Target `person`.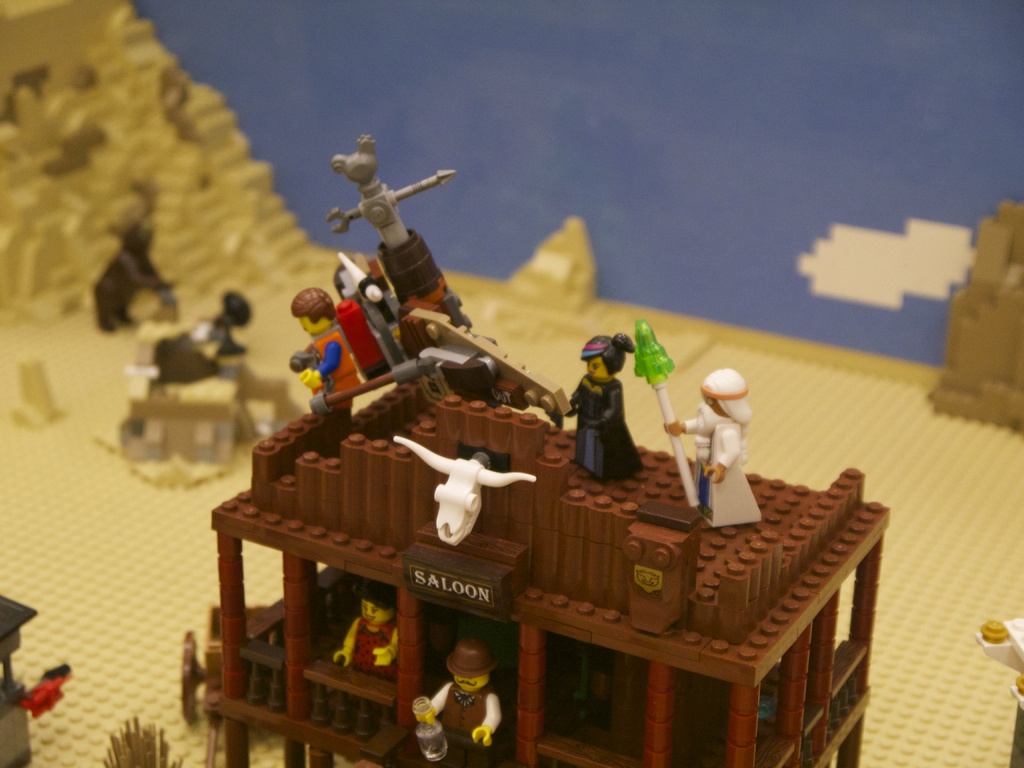
Target region: rect(291, 285, 362, 414).
